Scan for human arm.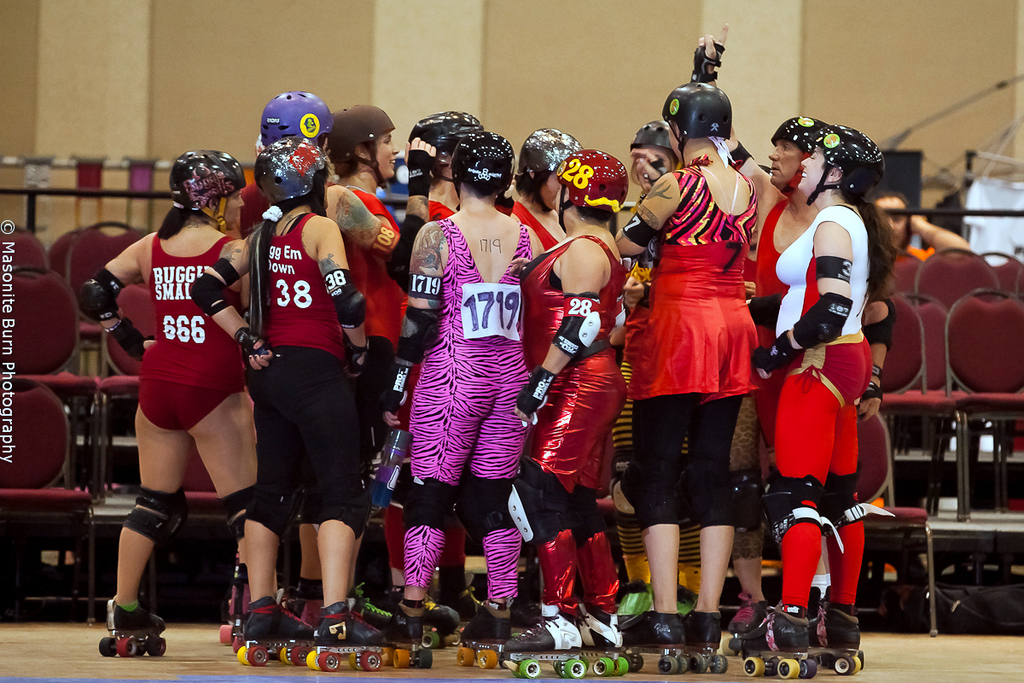
Scan result: [625,145,667,189].
